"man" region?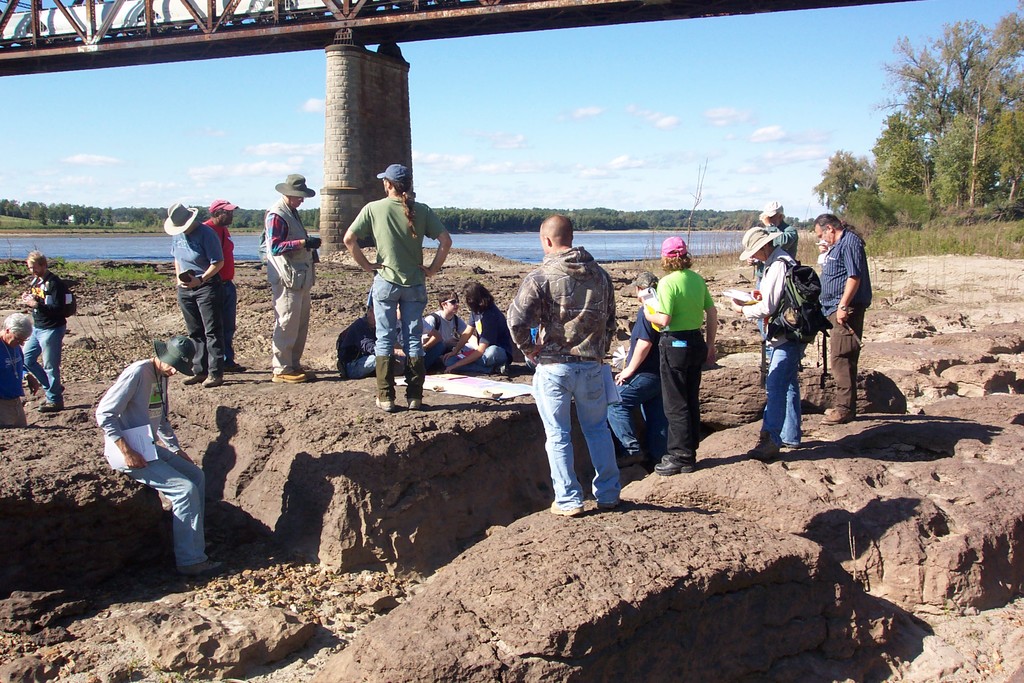
158:199:223:394
